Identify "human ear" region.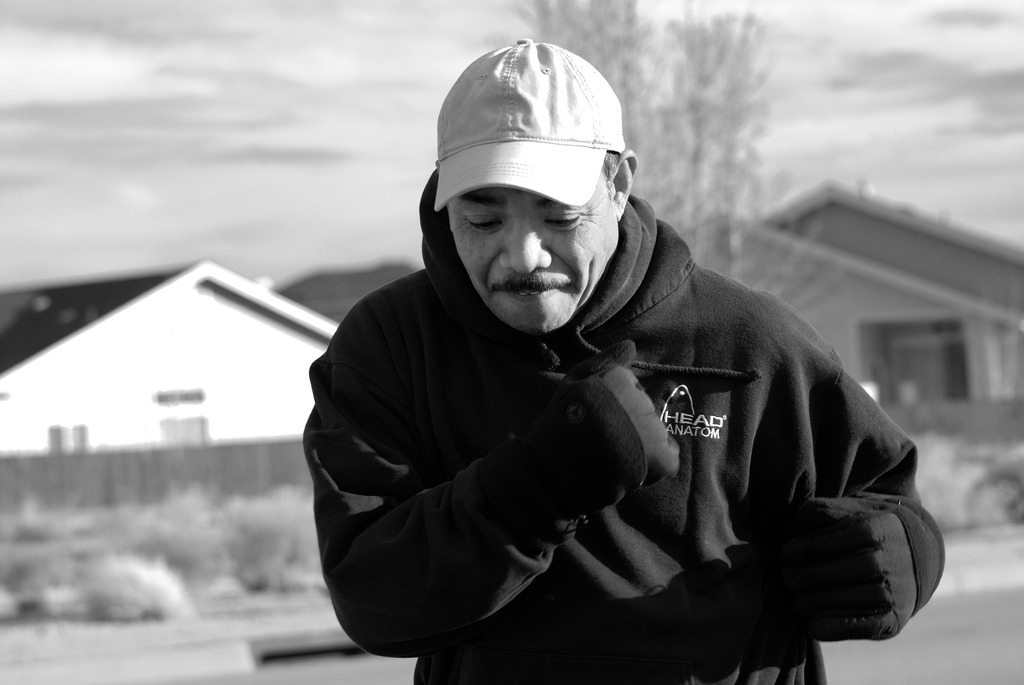
Region: box(604, 143, 636, 226).
